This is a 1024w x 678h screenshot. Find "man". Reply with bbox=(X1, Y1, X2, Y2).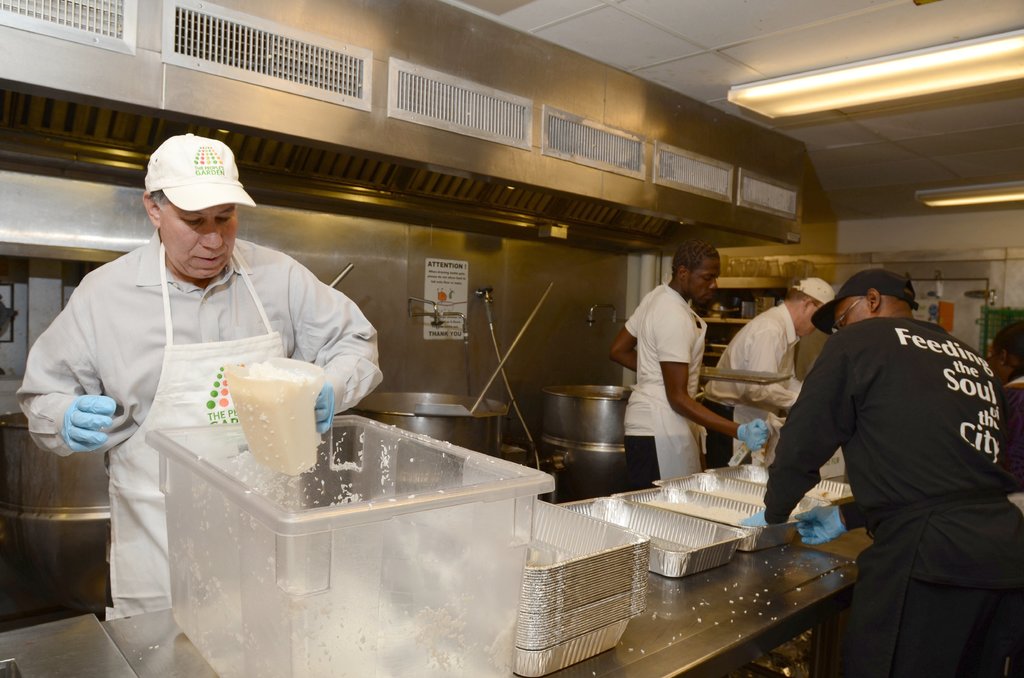
bbox=(701, 274, 836, 465).
